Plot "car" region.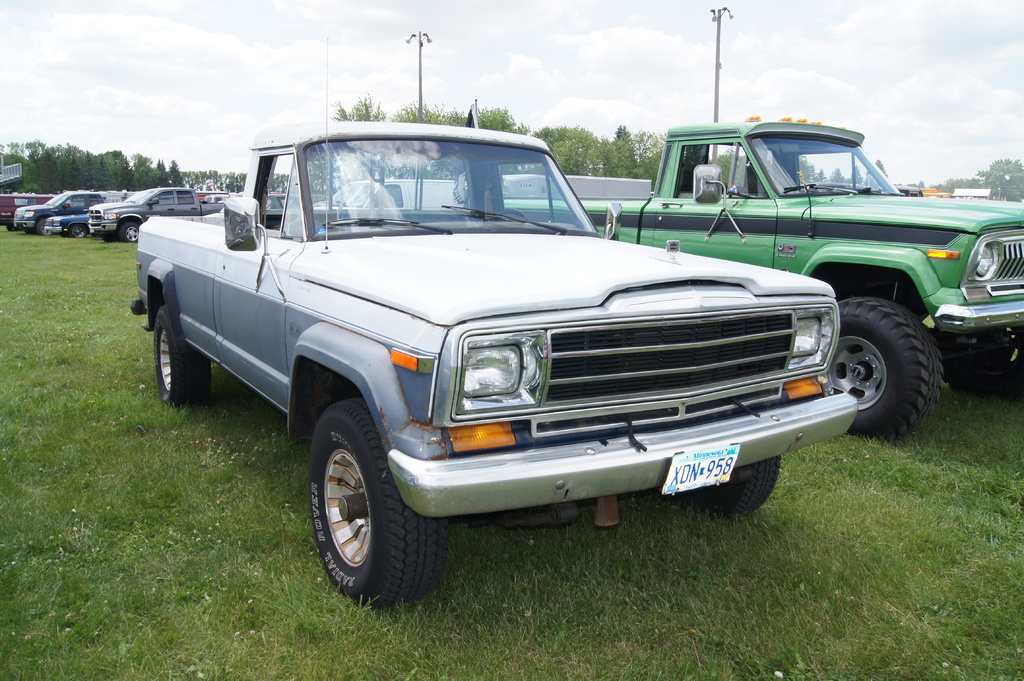
Plotted at 124, 128, 890, 596.
